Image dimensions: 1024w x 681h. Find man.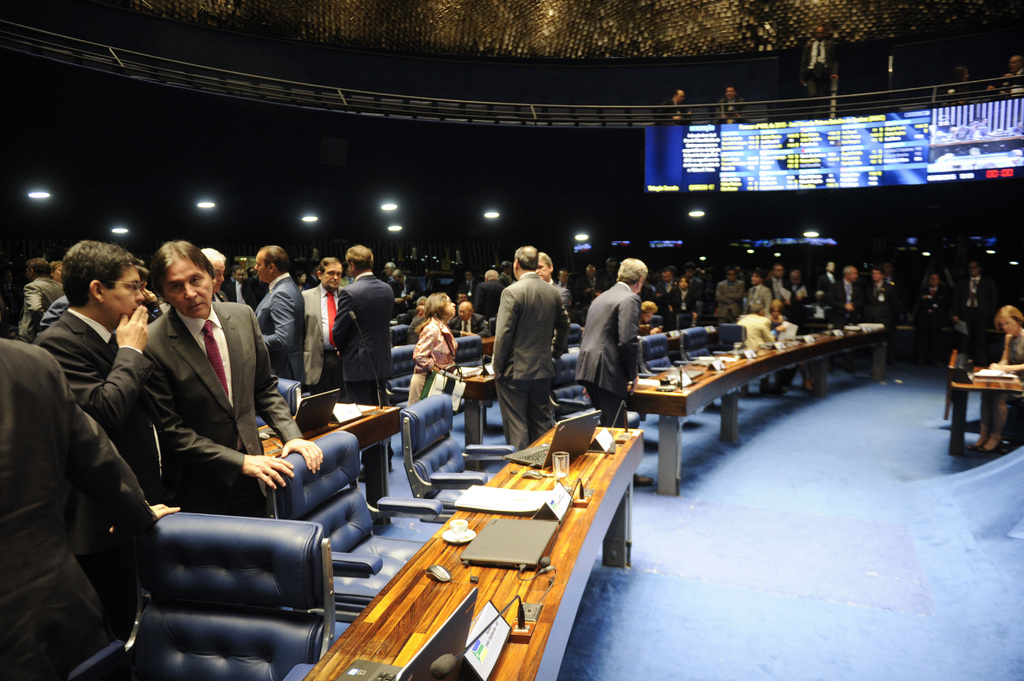
(x1=861, y1=267, x2=885, y2=313).
